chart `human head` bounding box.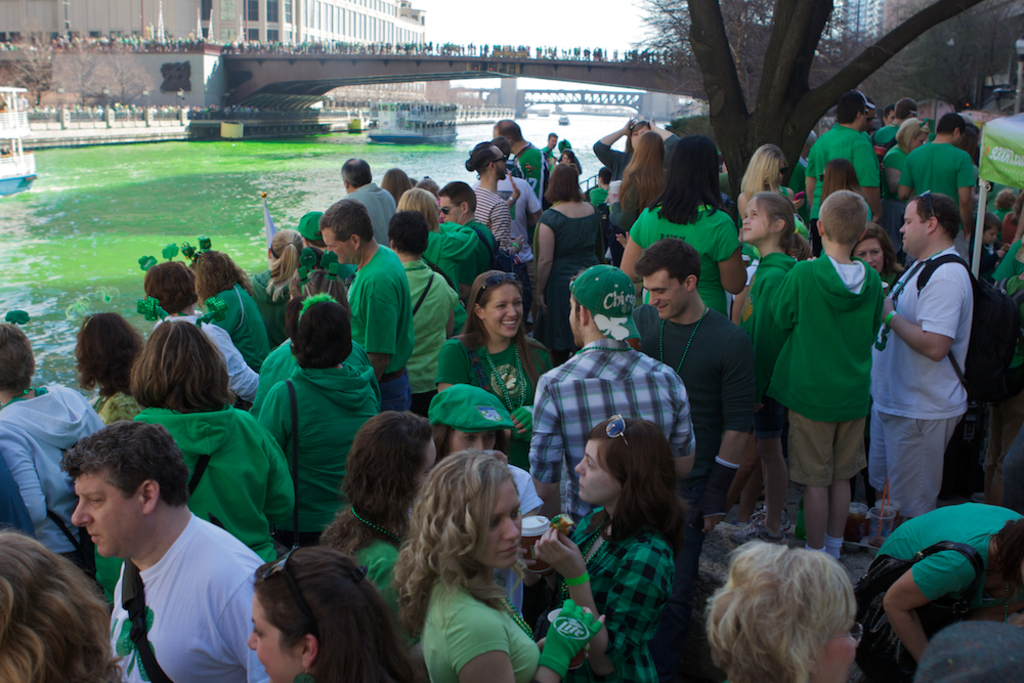
Charted: {"x1": 420, "y1": 452, "x2": 524, "y2": 567}.
